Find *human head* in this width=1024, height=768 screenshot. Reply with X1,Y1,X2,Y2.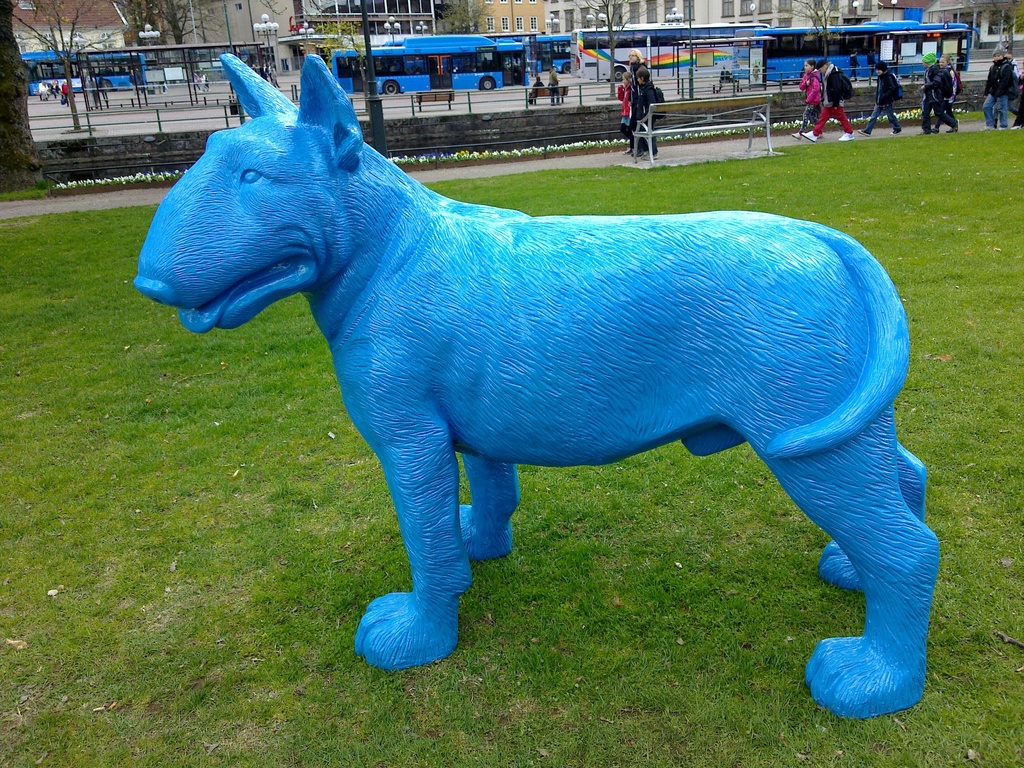
627,47,643,63.
